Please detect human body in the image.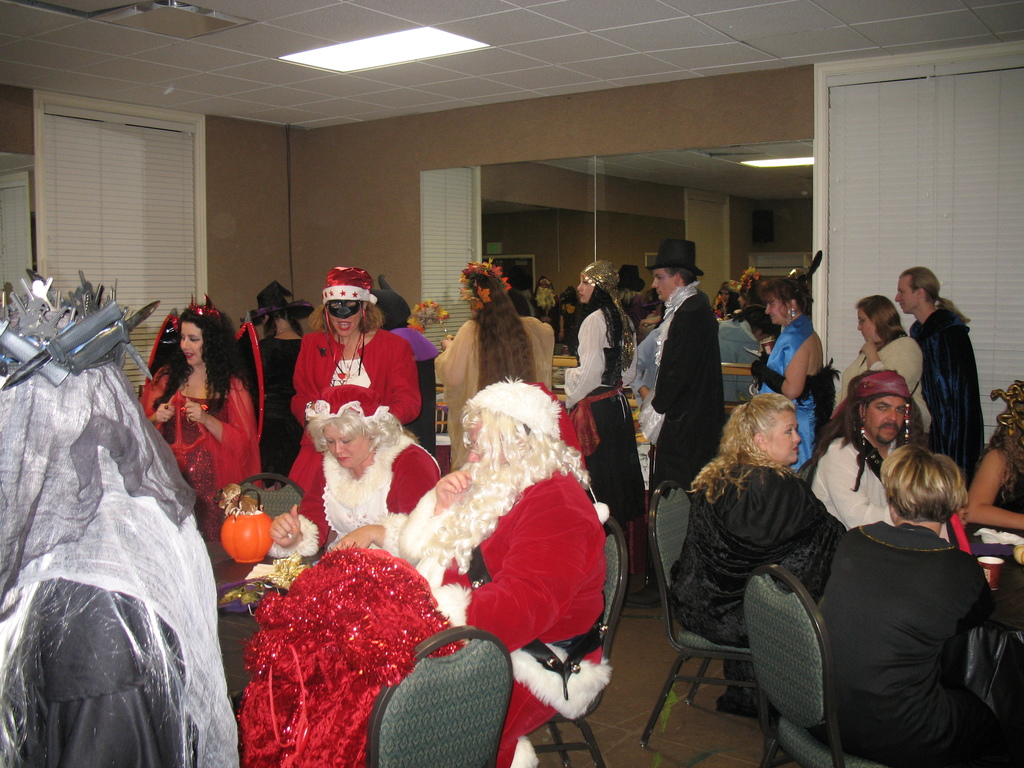
289, 324, 422, 498.
